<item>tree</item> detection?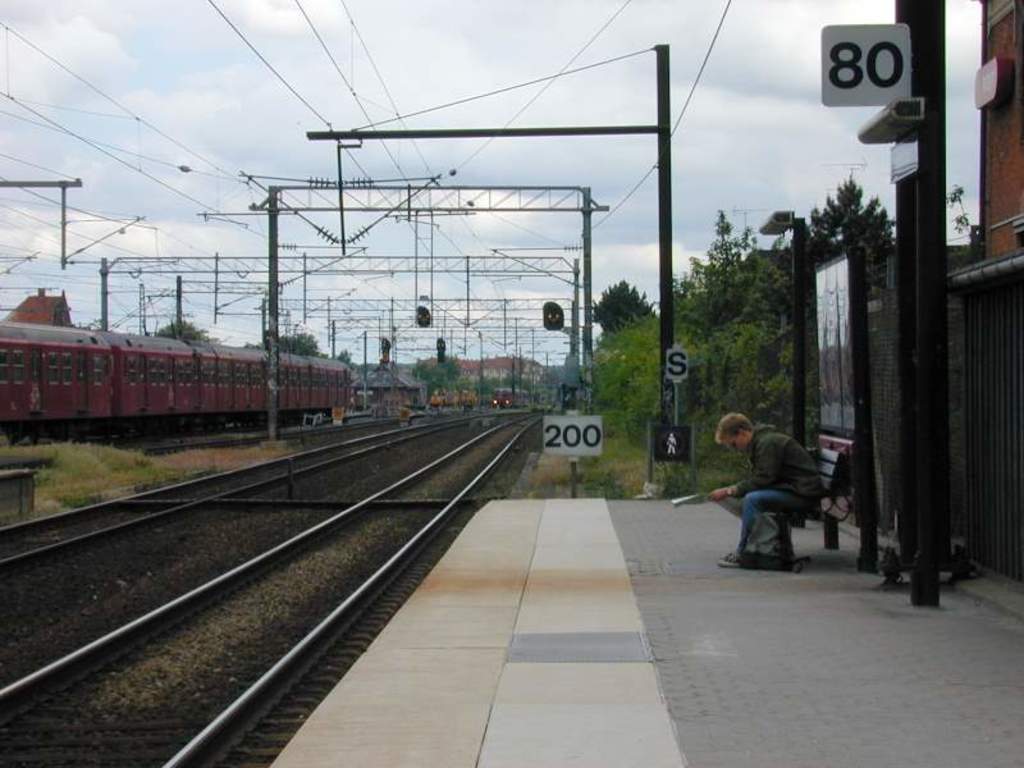
select_region(812, 186, 886, 280)
